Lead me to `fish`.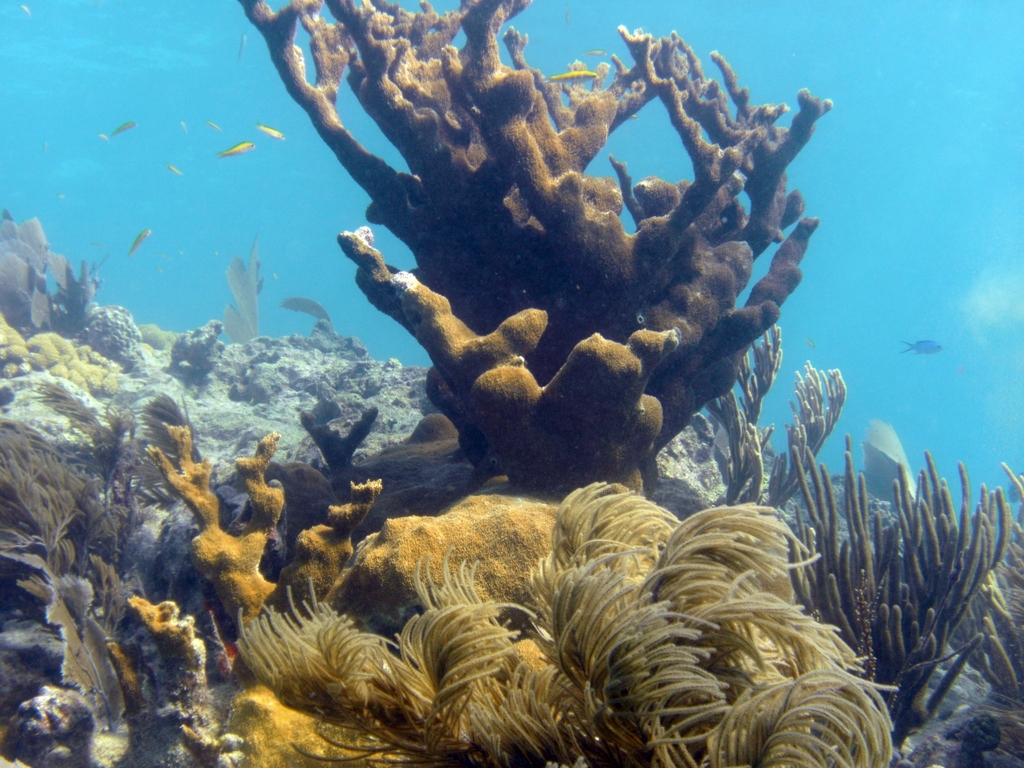
Lead to (811,337,816,348).
